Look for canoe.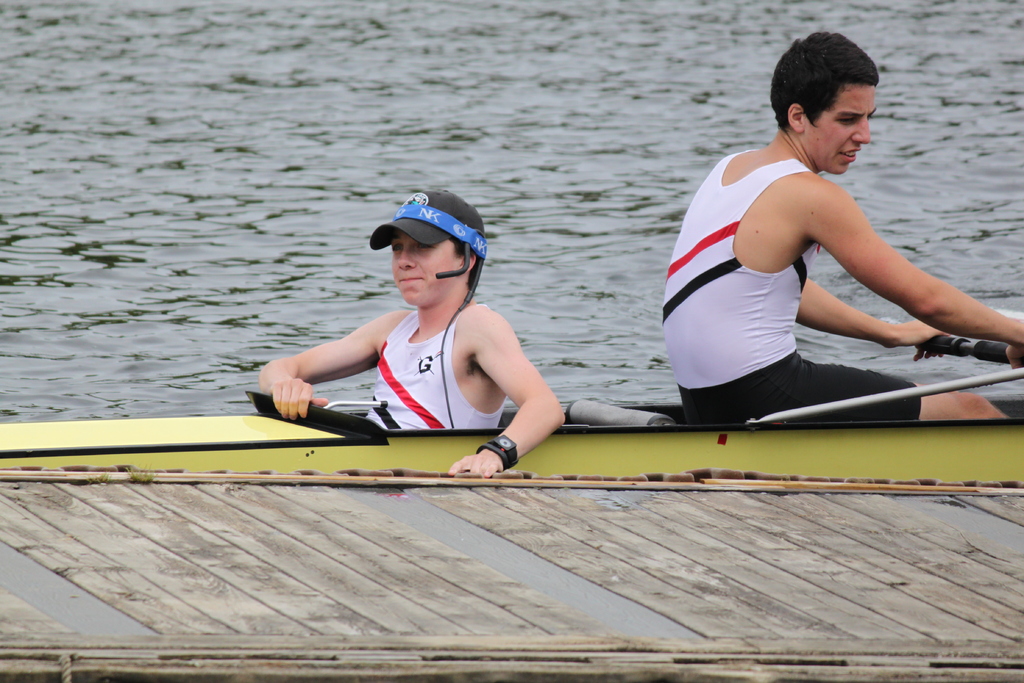
Found: <region>0, 397, 1023, 482</region>.
